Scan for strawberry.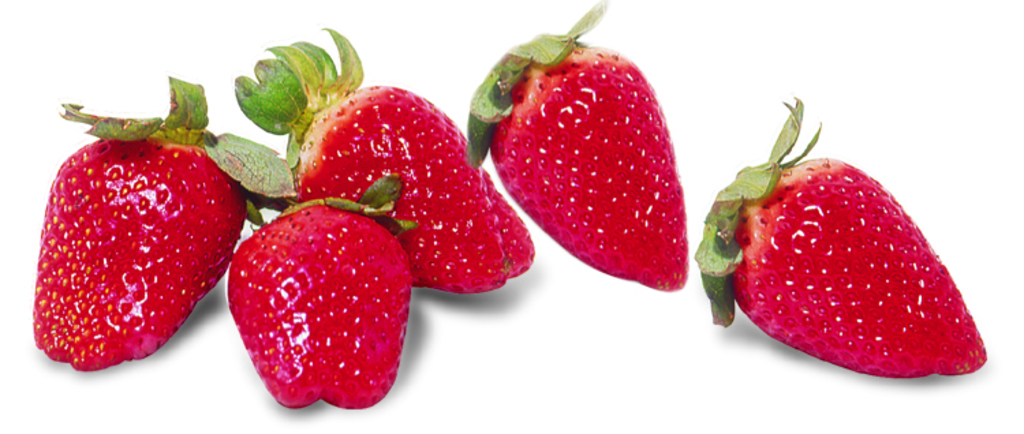
Scan result: <region>238, 23, 530, 299</region>.
